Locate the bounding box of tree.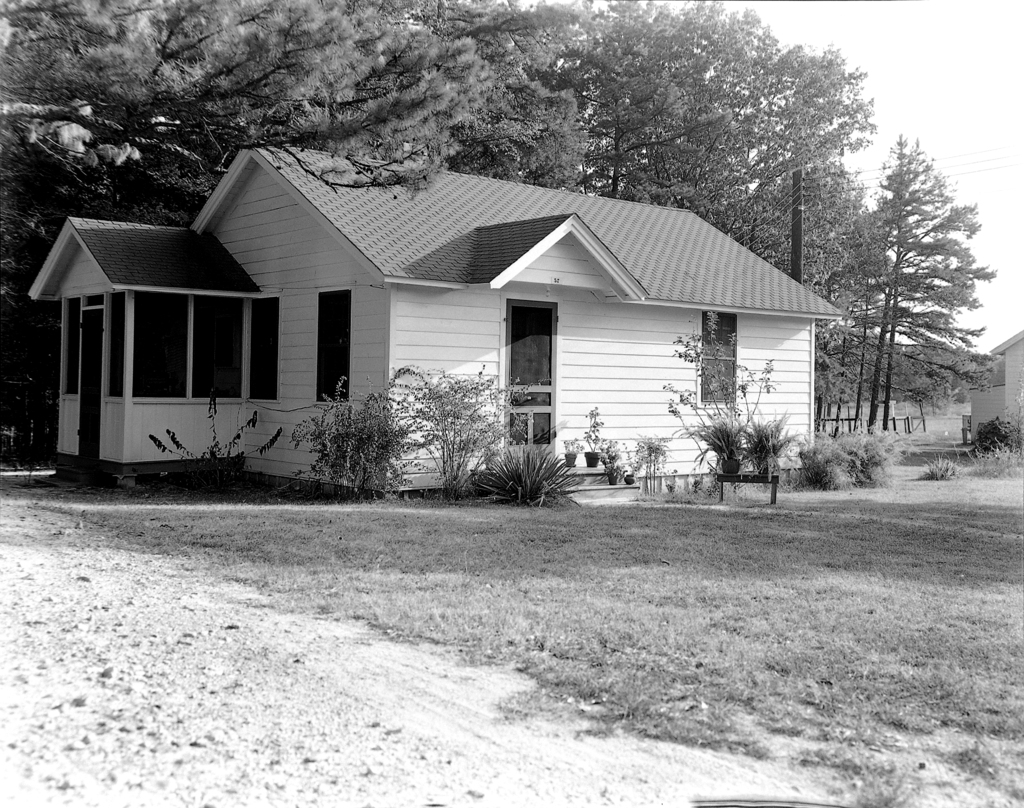
Bounding box: (x1=0, y1=0, x2=1019, y2=535).
